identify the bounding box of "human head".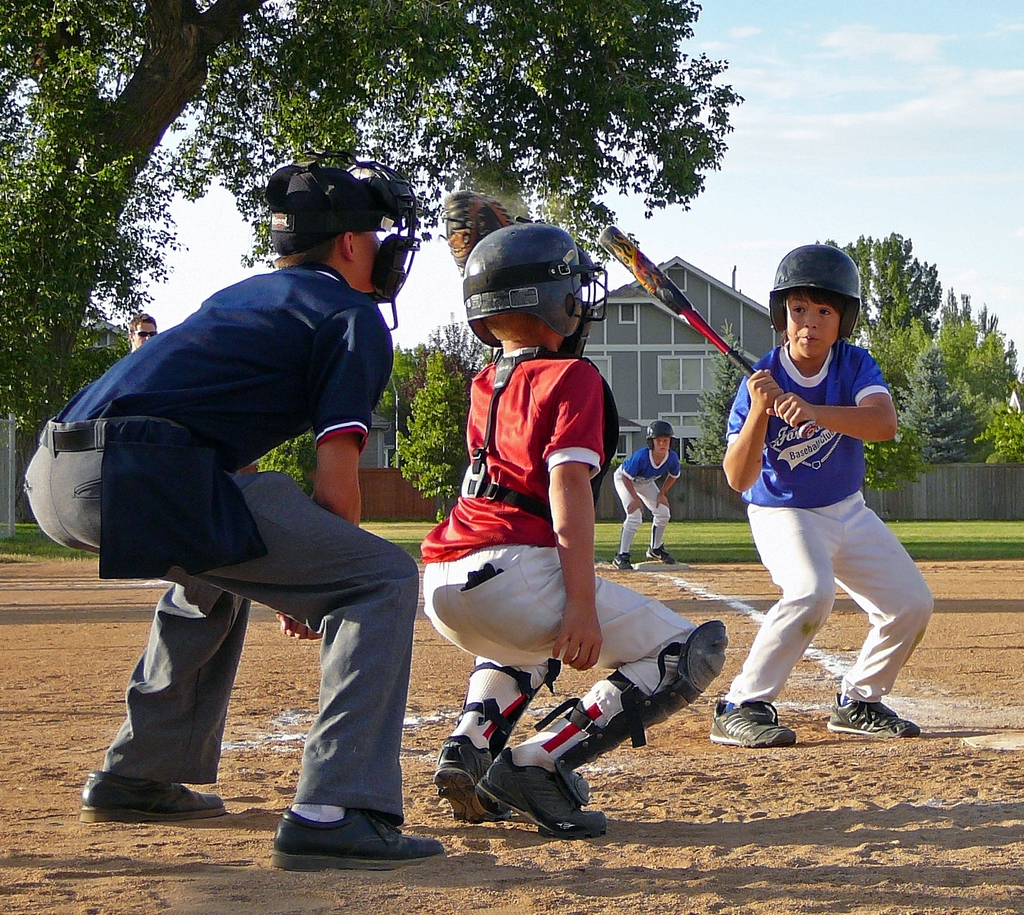
461, 222, 611, 372.
